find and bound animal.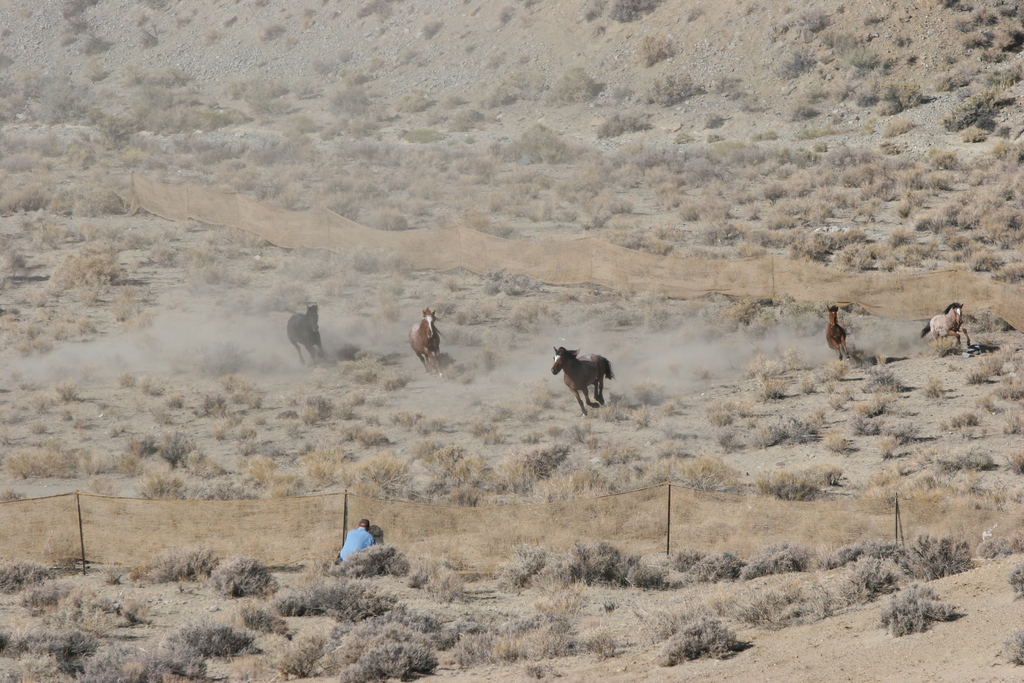
Bound: [403,304,440,382].
